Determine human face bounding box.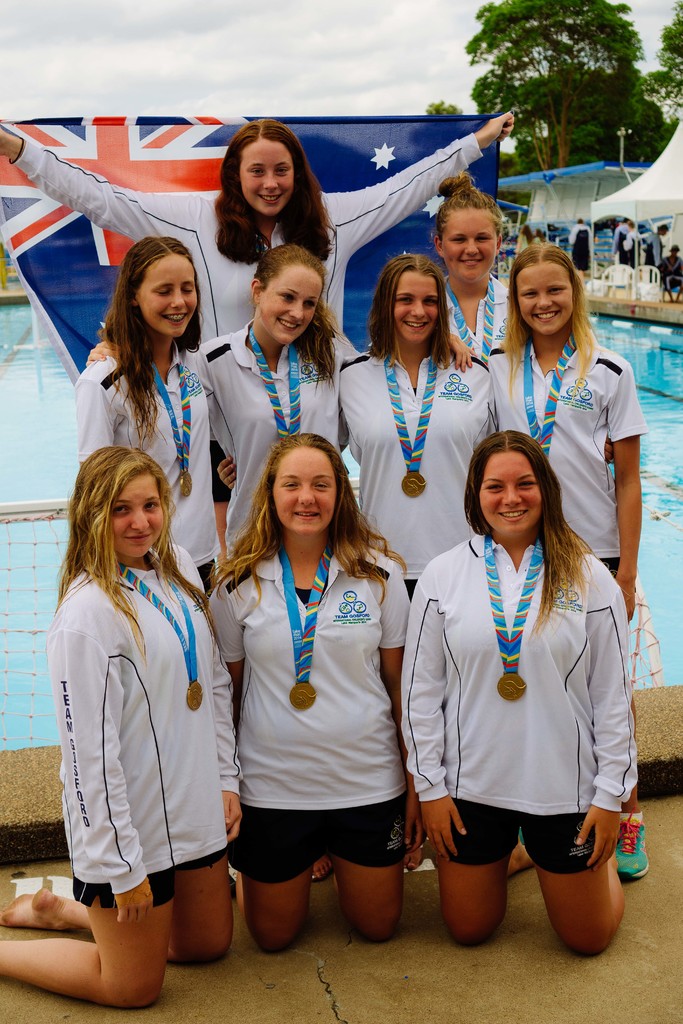
Determined: x1=272, y1=447, x2=340, y2=536.
